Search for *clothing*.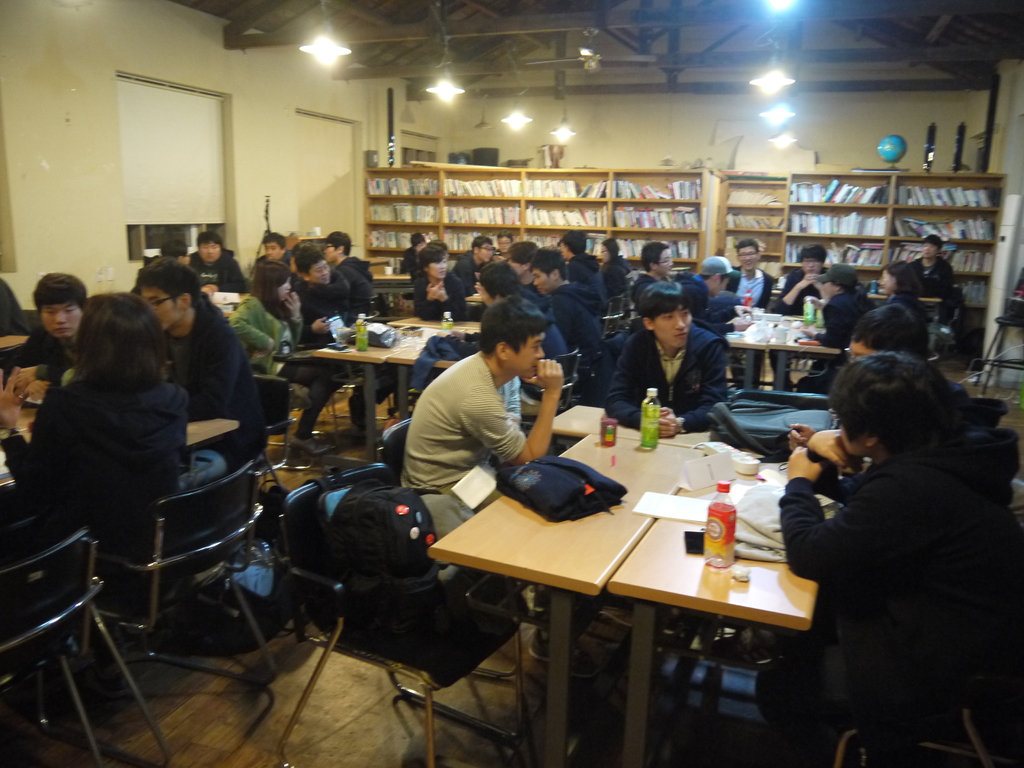
Found at left=419, top=273, right=464, bottom=323.
